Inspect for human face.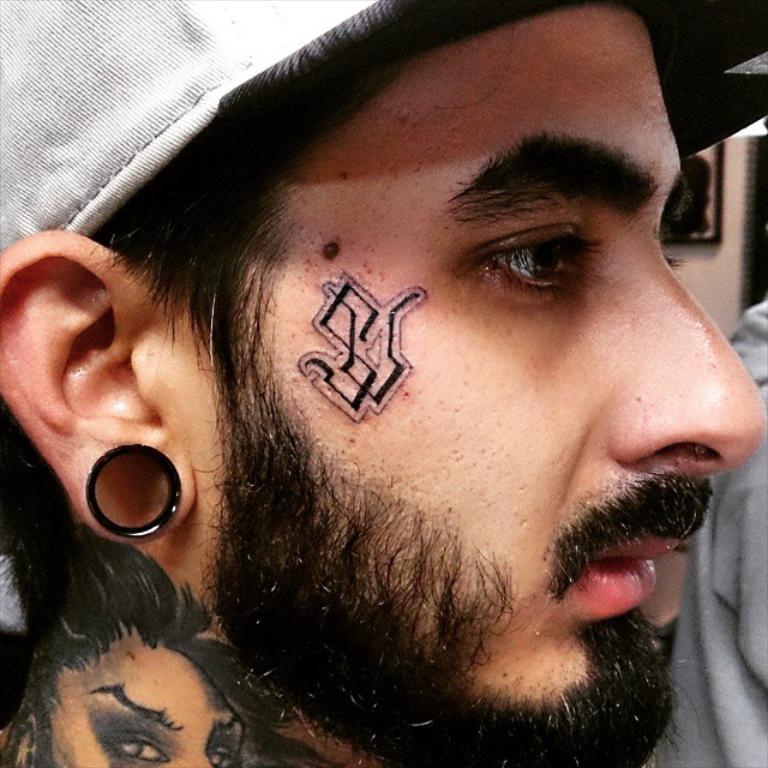
Inspection: <region>168, 0, 767, 767</region>.
